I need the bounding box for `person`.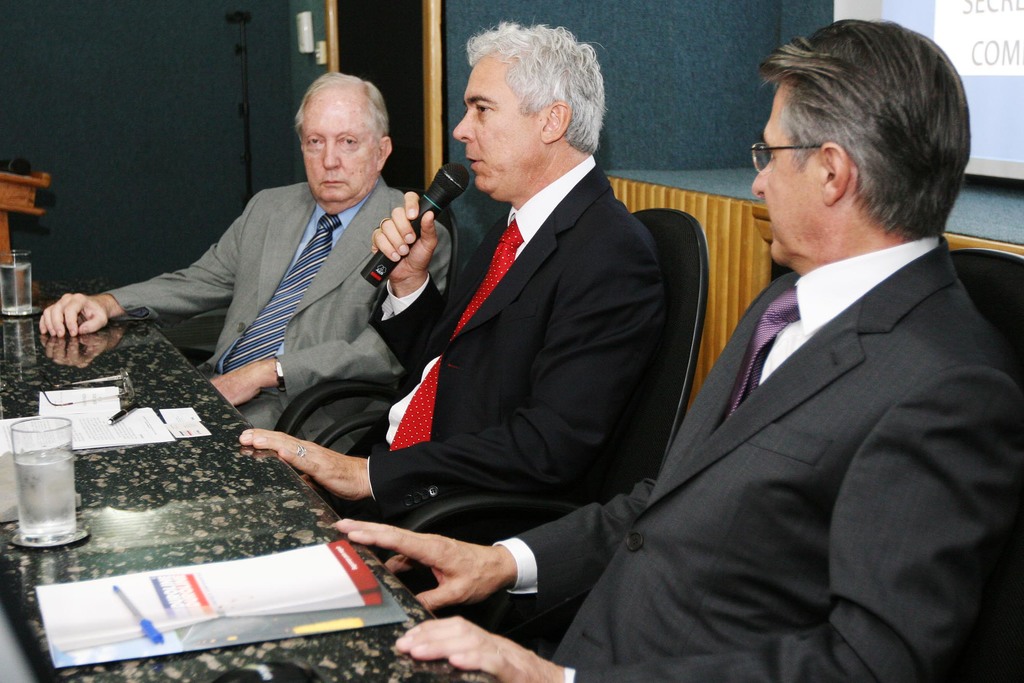
Here it is: [left=442, top=222, right=1023, bottom=682].
